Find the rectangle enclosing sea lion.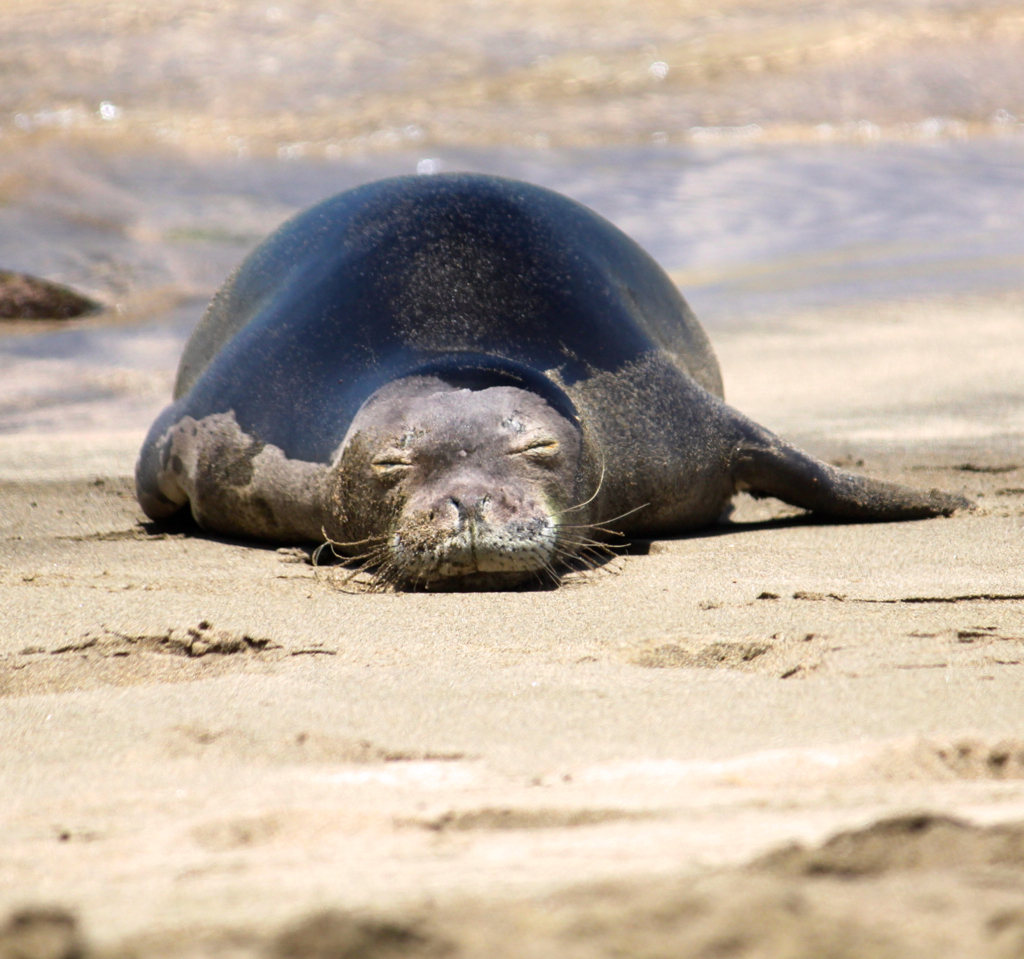
<region>136, 170, 978, 598</region>.
